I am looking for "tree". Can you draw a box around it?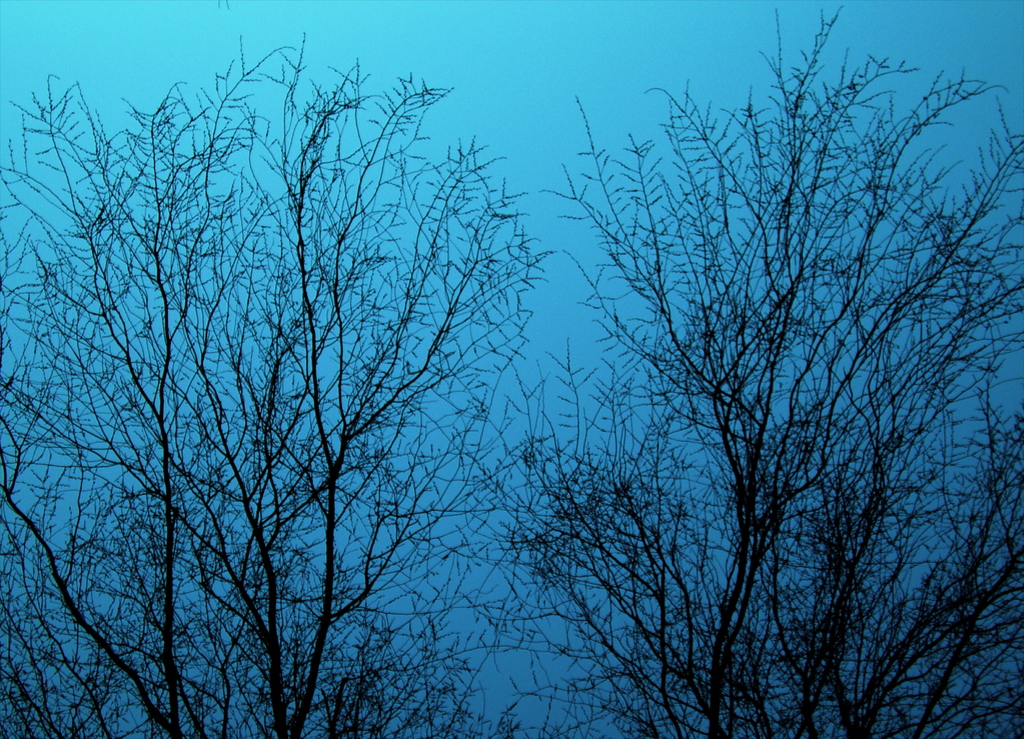
Sure, the bounding box is left=57, top=72, right=522, bottom=731.
